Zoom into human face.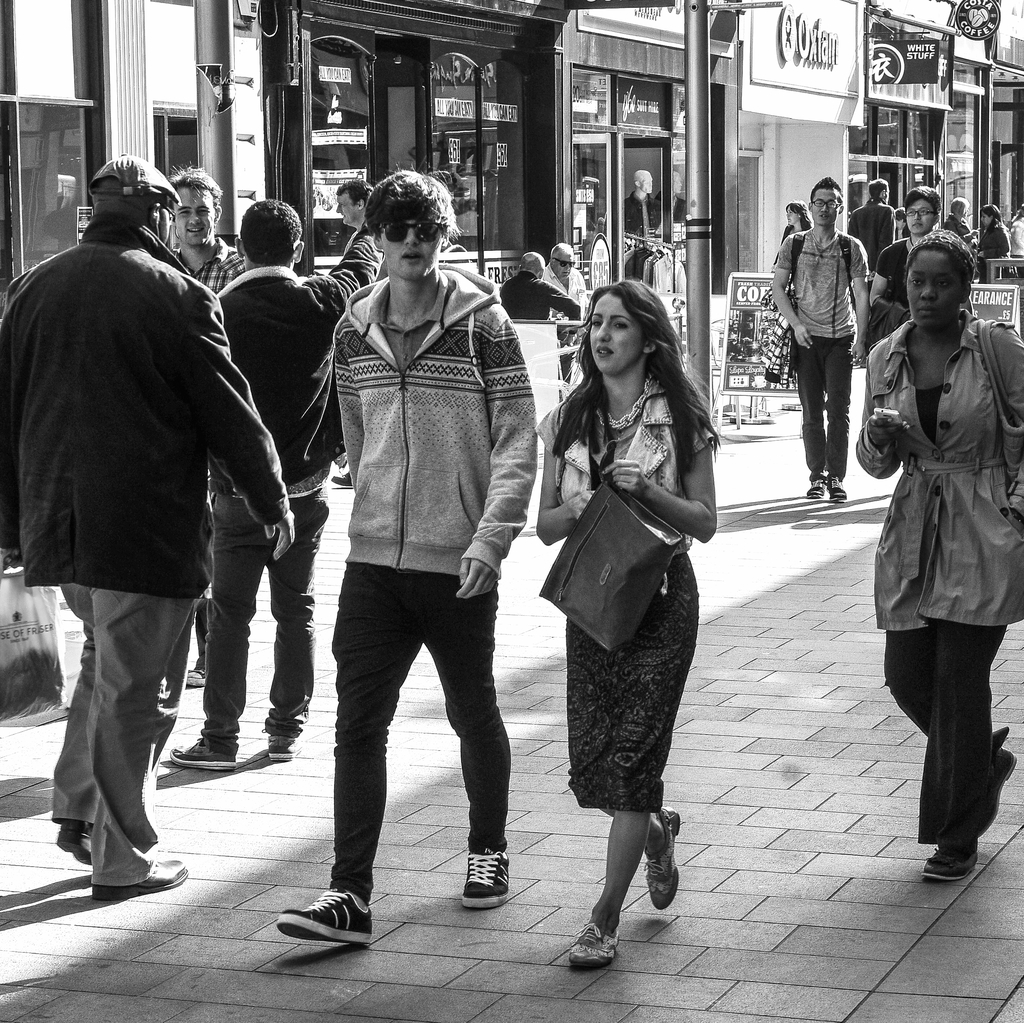
Zoom target: 338/193/355/227.
